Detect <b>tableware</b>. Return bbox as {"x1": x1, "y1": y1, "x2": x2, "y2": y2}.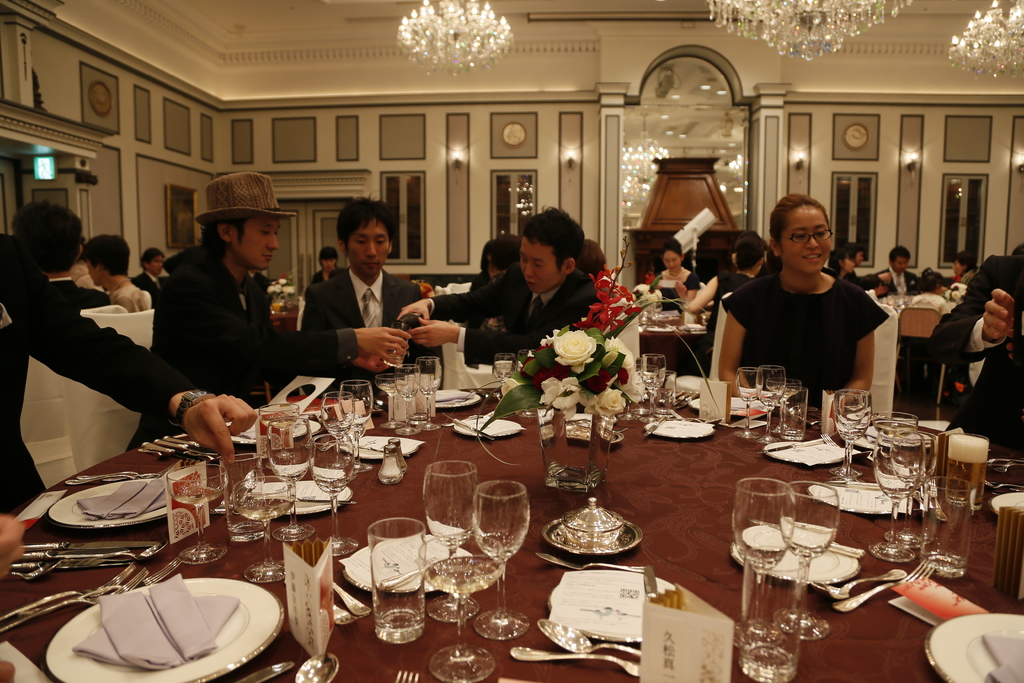
{"x1": 417, "y1": 354, "x2": 440, "y2": 423}.
